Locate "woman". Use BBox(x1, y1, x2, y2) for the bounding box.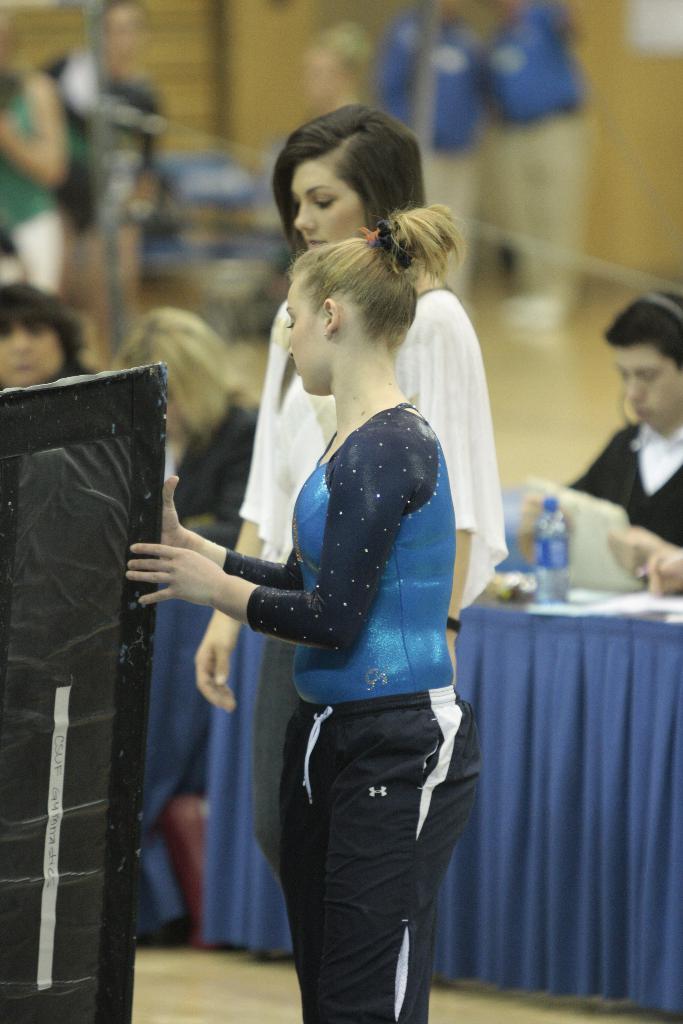
BBox(115, 184, 466, 1023).
